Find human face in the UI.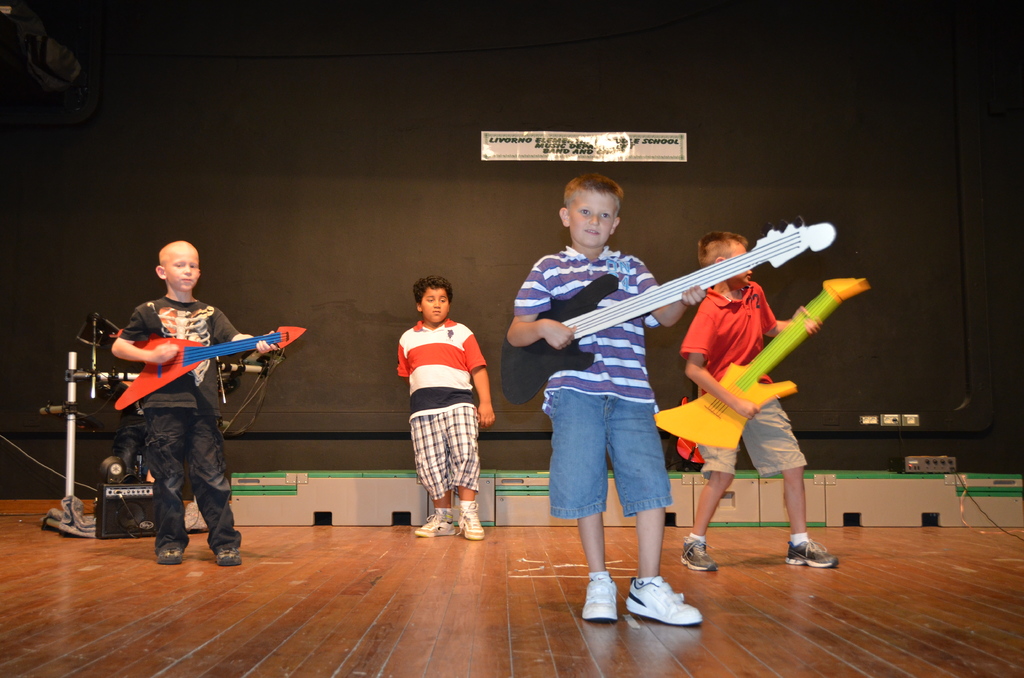
UI element at region(728, 241, 754, 287).
